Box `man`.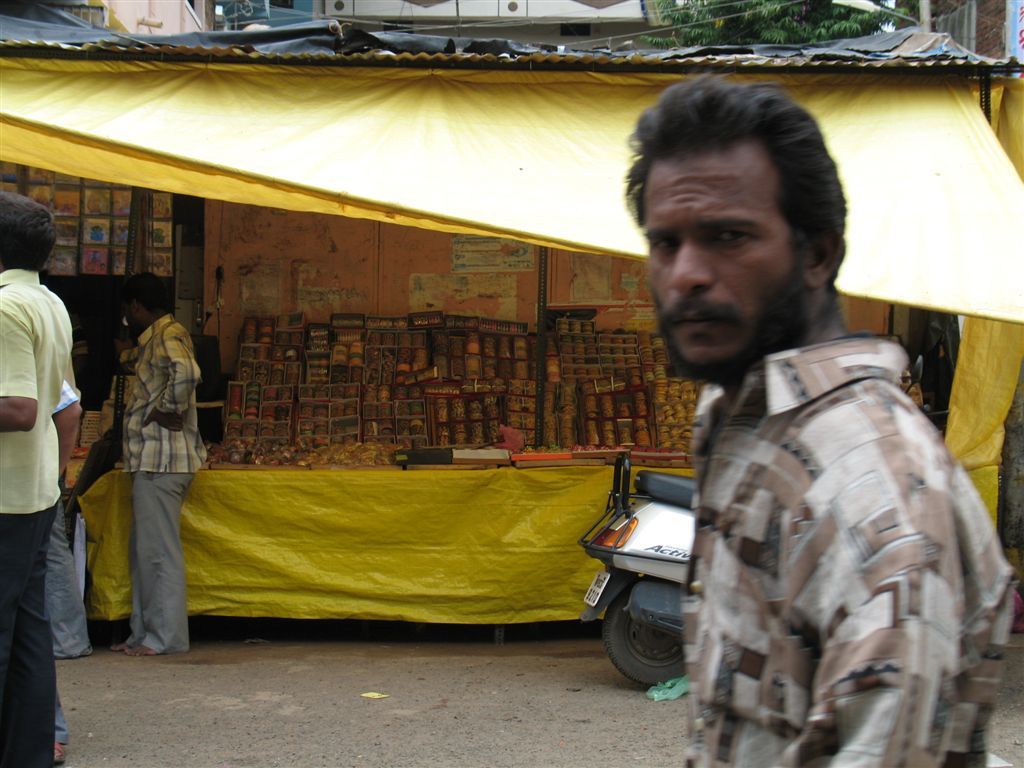
rect(562, 134, 978, 760).
